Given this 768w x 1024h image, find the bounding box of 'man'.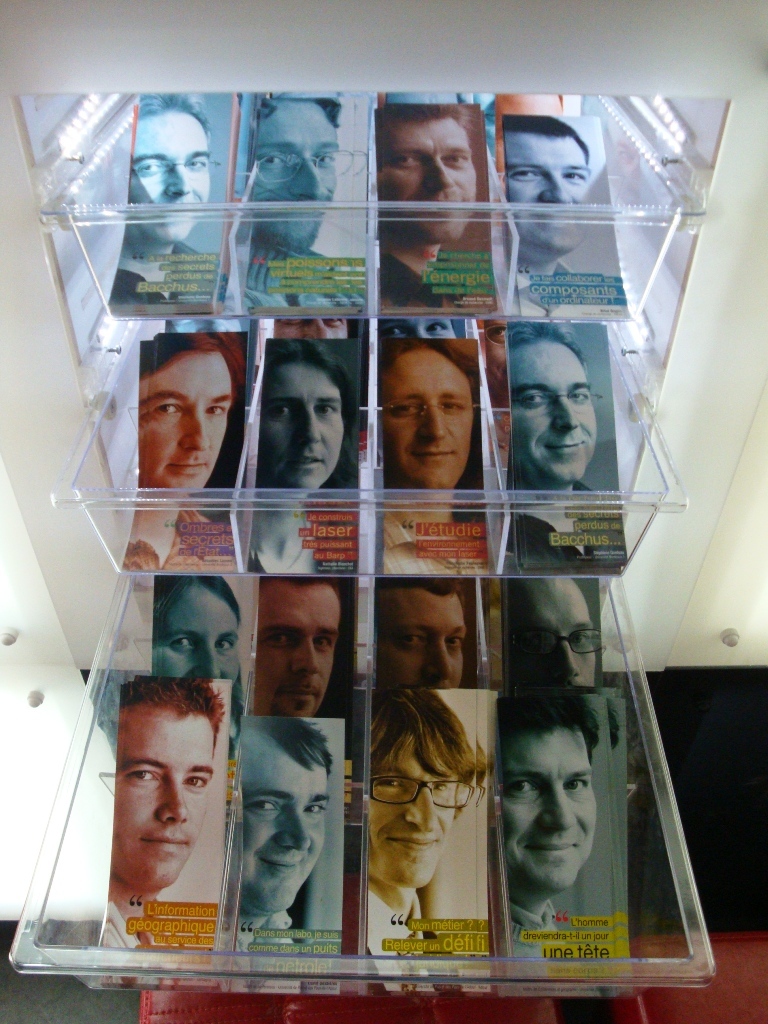
x1=511, y1=688, x2=607, y2=949.
